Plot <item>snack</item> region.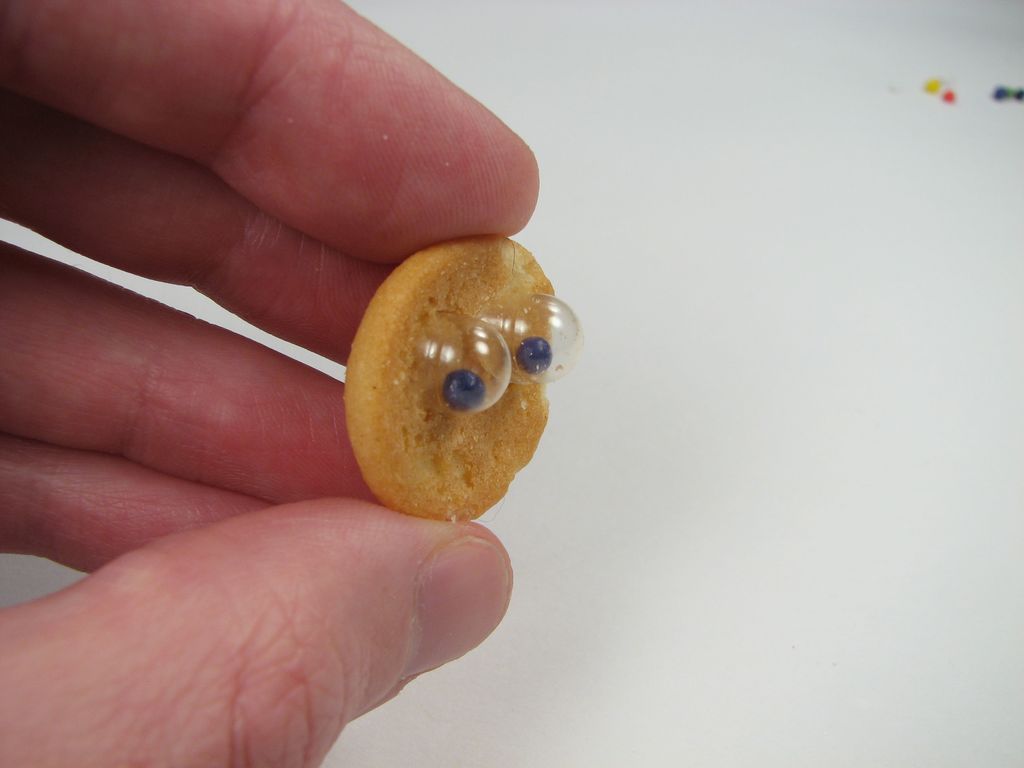
Plotted at bbox(345, 230, 552, 512).
